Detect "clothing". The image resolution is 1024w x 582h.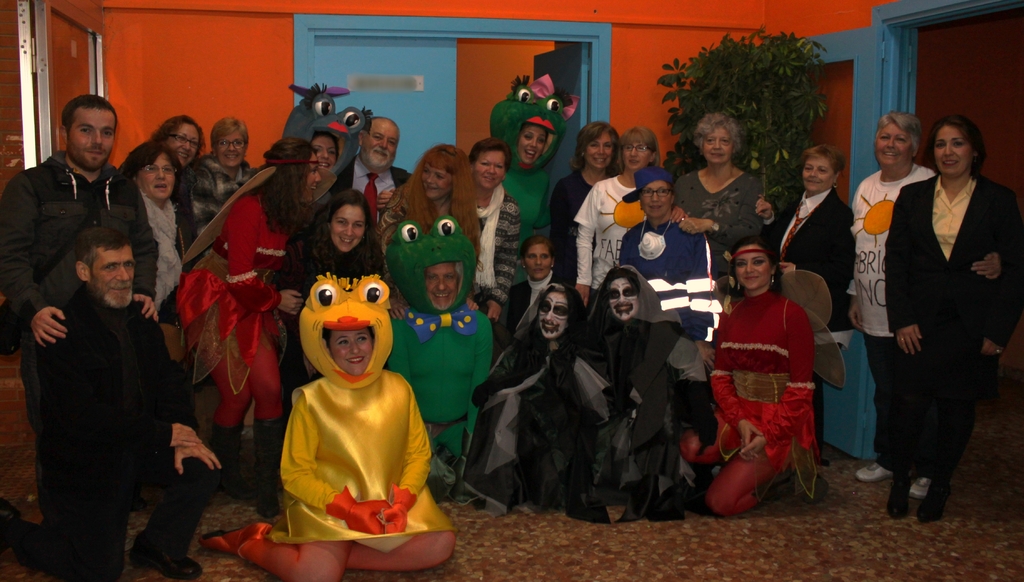
[161, 176, 188, 335].
